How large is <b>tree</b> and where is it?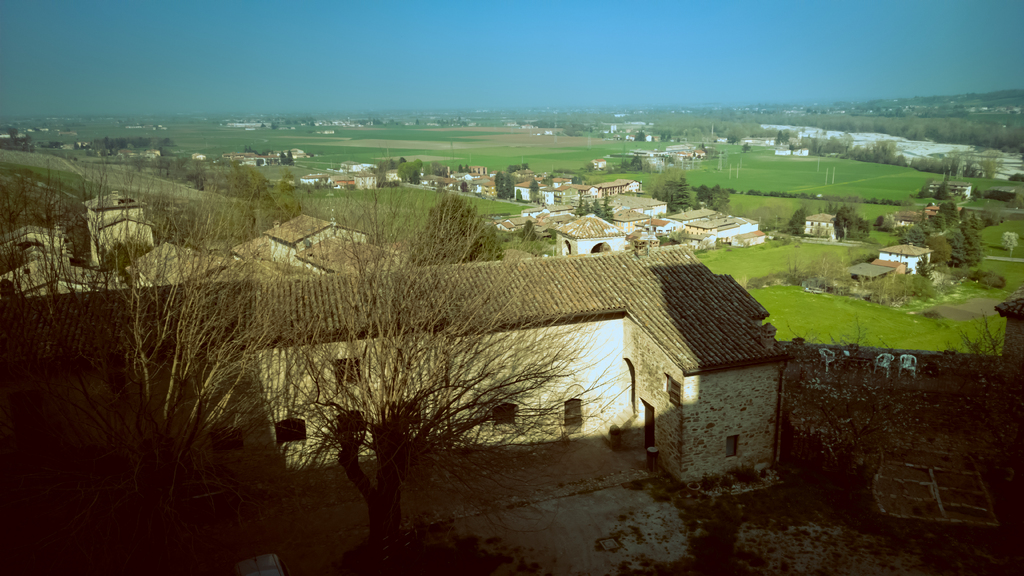
Bounding box: crop(511, 166, 515, 169).
